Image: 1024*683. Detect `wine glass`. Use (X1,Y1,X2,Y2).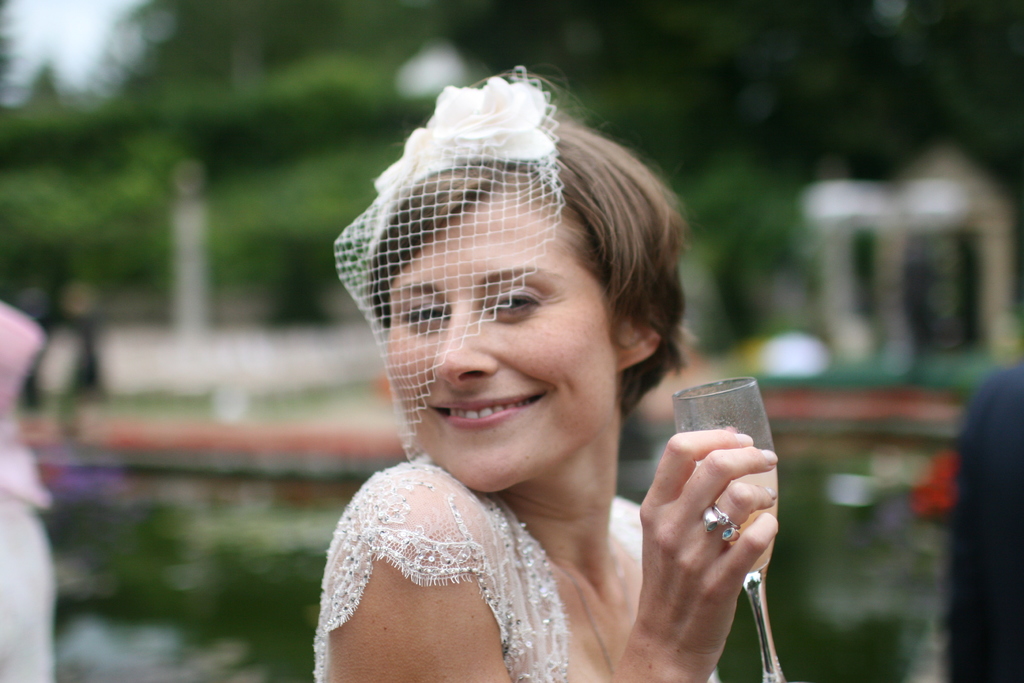
(673,377,774,682).
